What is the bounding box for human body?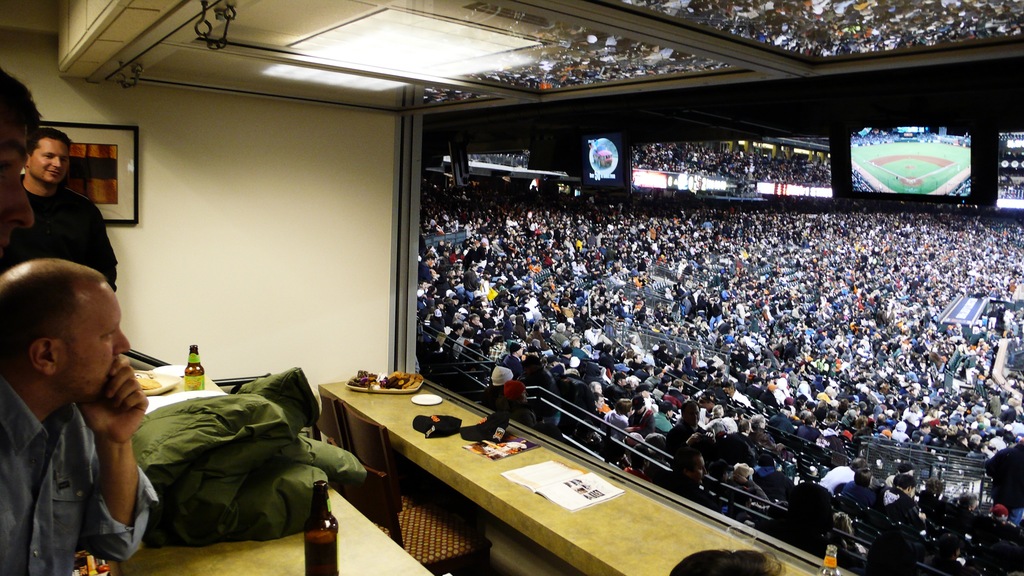
crop(577, 281, 582, 287).
